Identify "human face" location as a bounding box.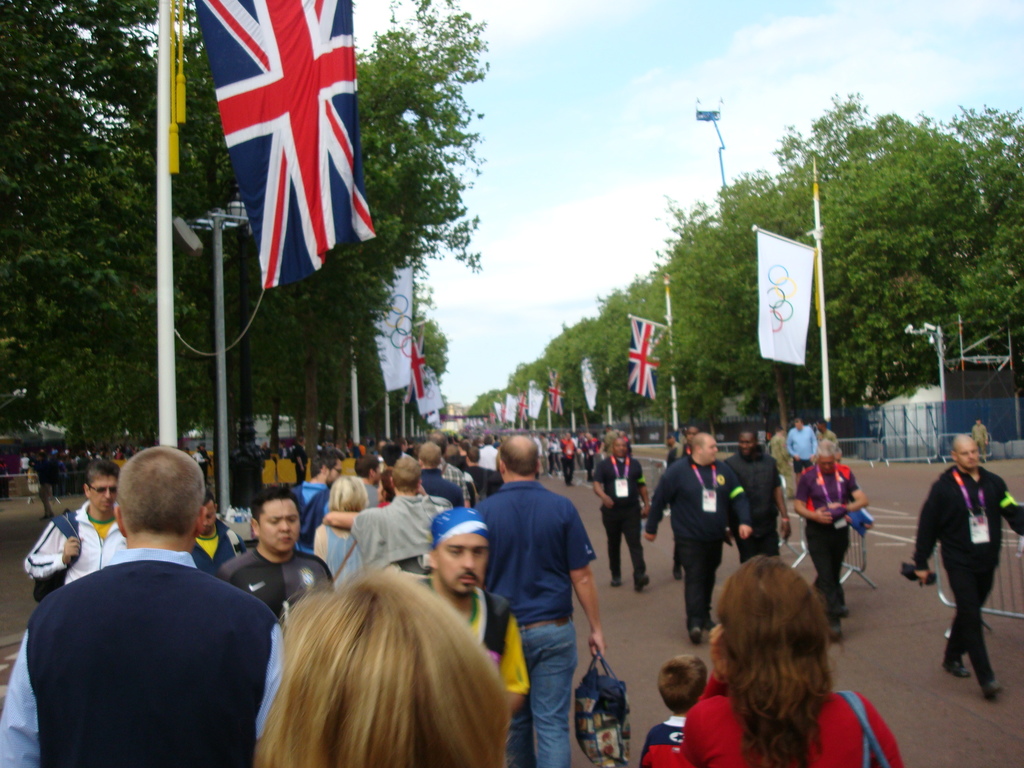
<box>959,436,980,468</box>.
